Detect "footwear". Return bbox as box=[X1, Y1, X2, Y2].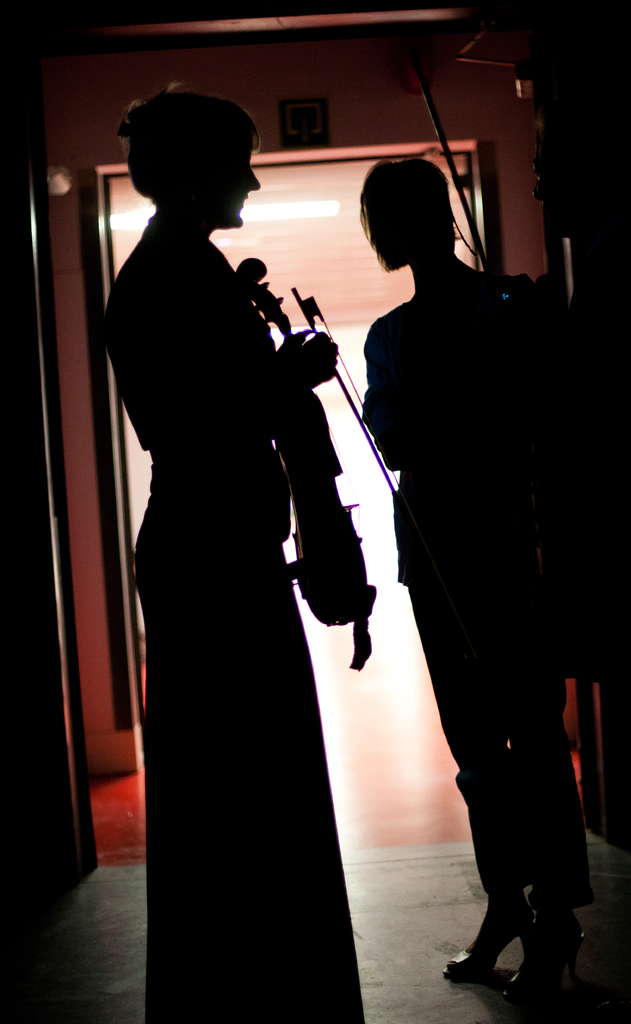
box=[492, 912, 579, 1001].
